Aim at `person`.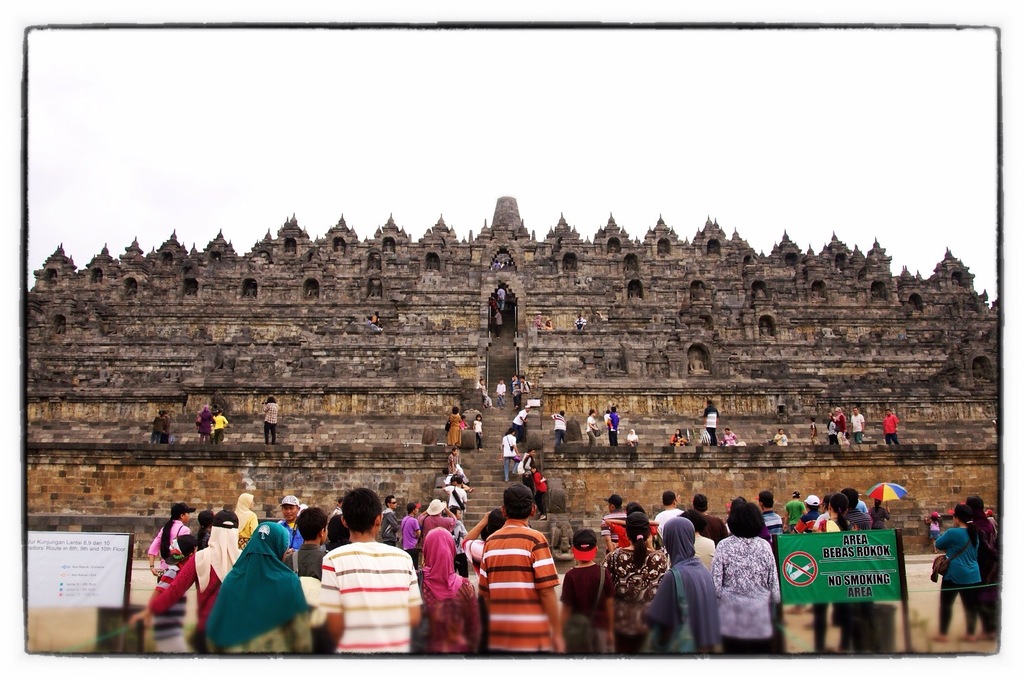
Aimed at box(211, 406, 228, 442).
